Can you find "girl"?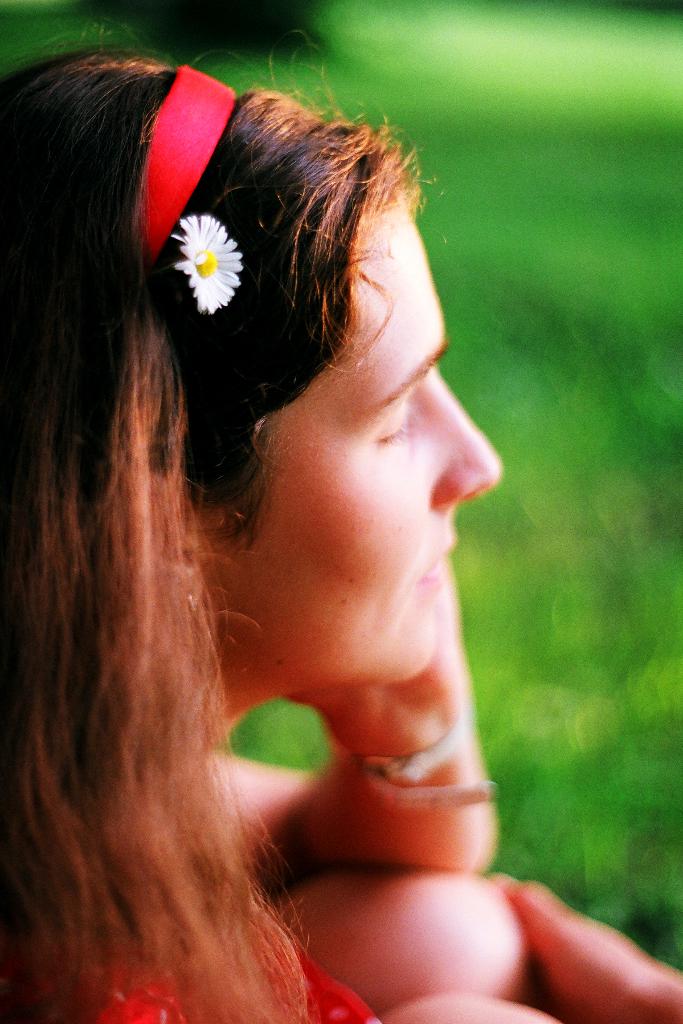
Yes, bounding box: (0, 38, 682, 1023).
